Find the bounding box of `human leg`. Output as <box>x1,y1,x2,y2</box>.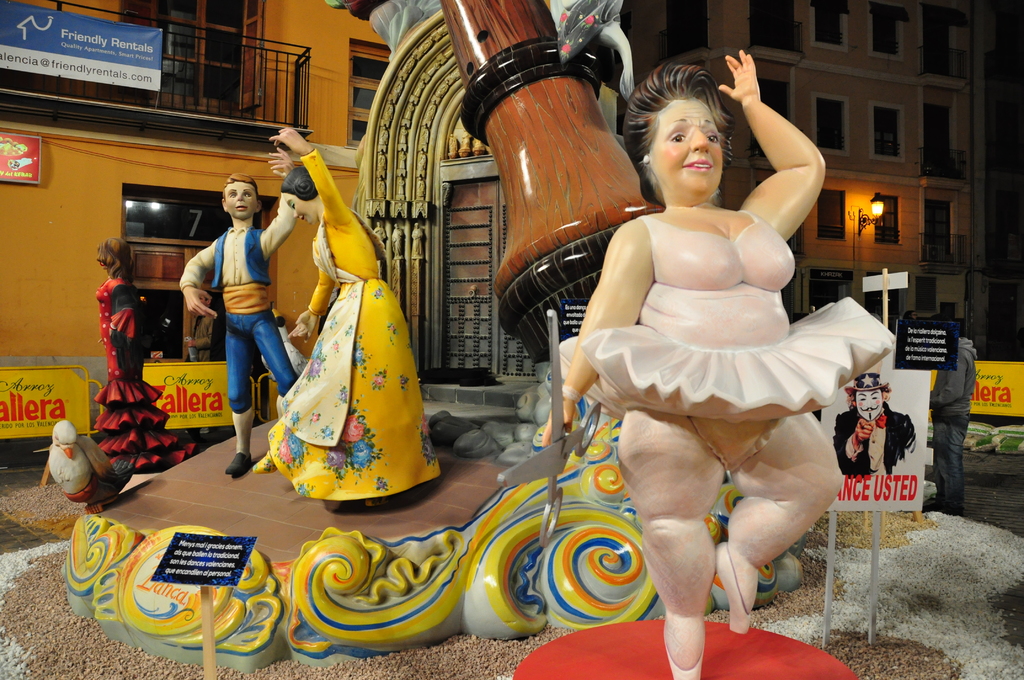
<box>710,406,849,634</box>.
